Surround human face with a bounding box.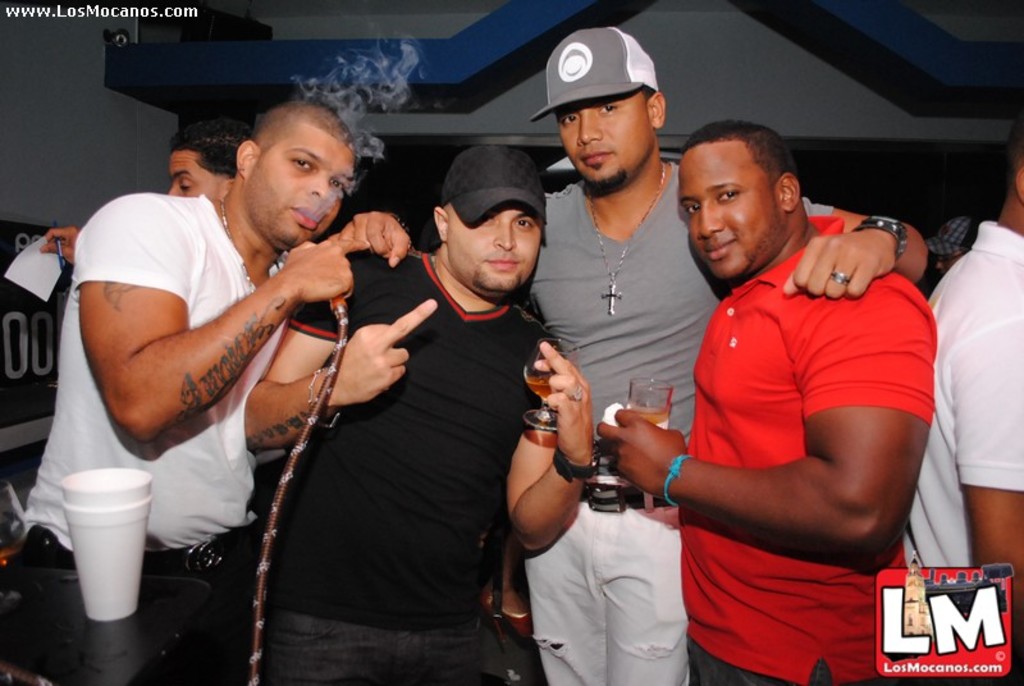
box=[554, 91, 657, 187].
